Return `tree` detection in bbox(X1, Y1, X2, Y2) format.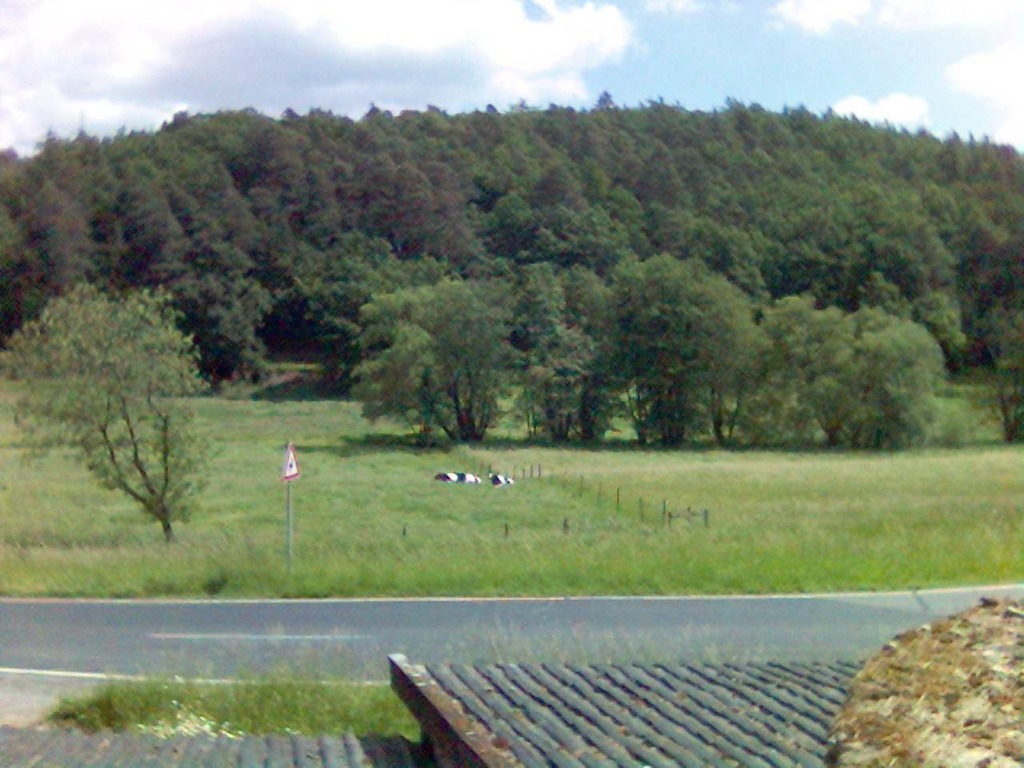
bbox(714, 298, 949, 449).
